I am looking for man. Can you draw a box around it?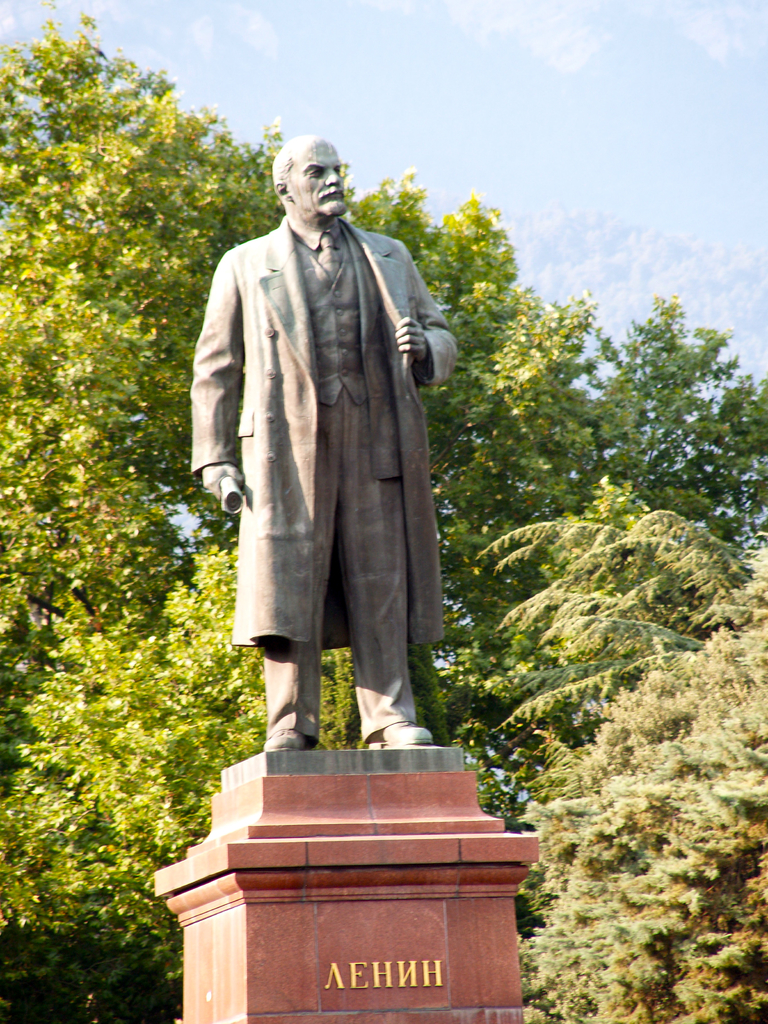
Sure, the bounding box is Rect(191, 134, 464, 747).
